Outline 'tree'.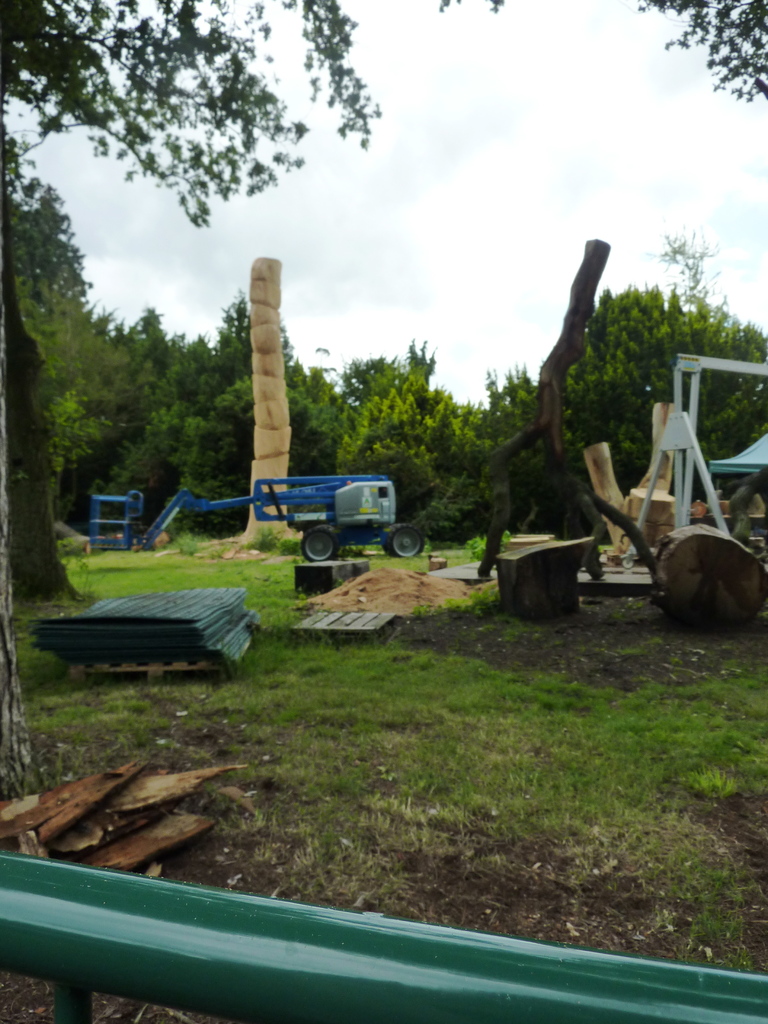
Outline: 0 0 390 614.
